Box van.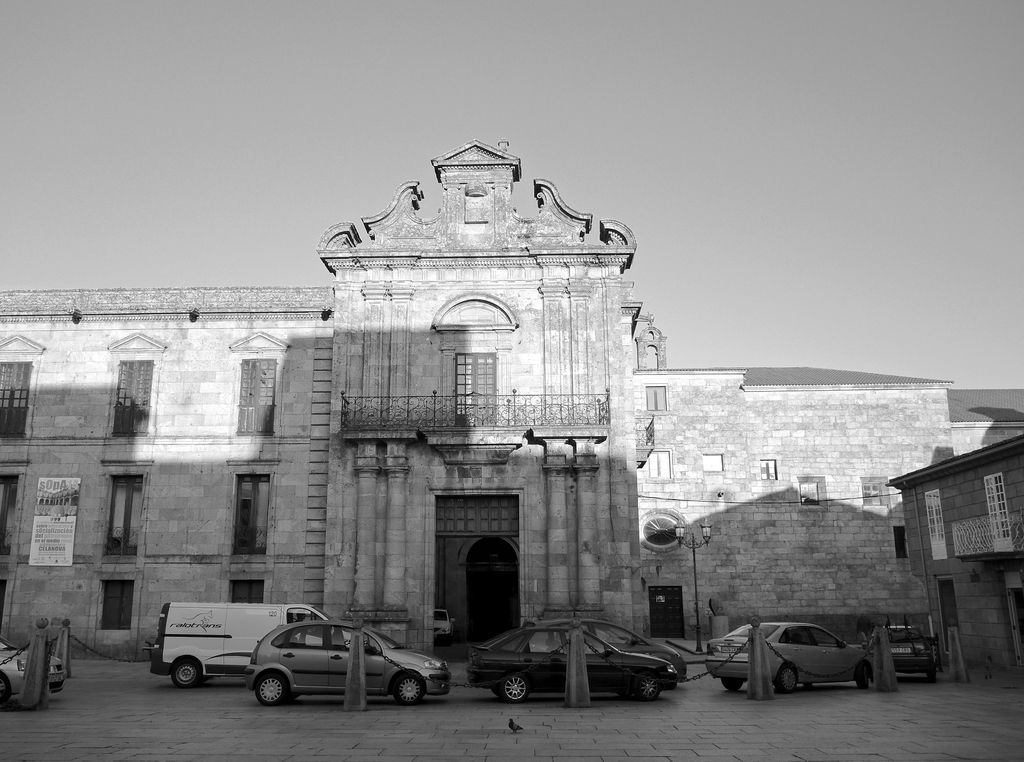
region(144, 601, 353, 690).
